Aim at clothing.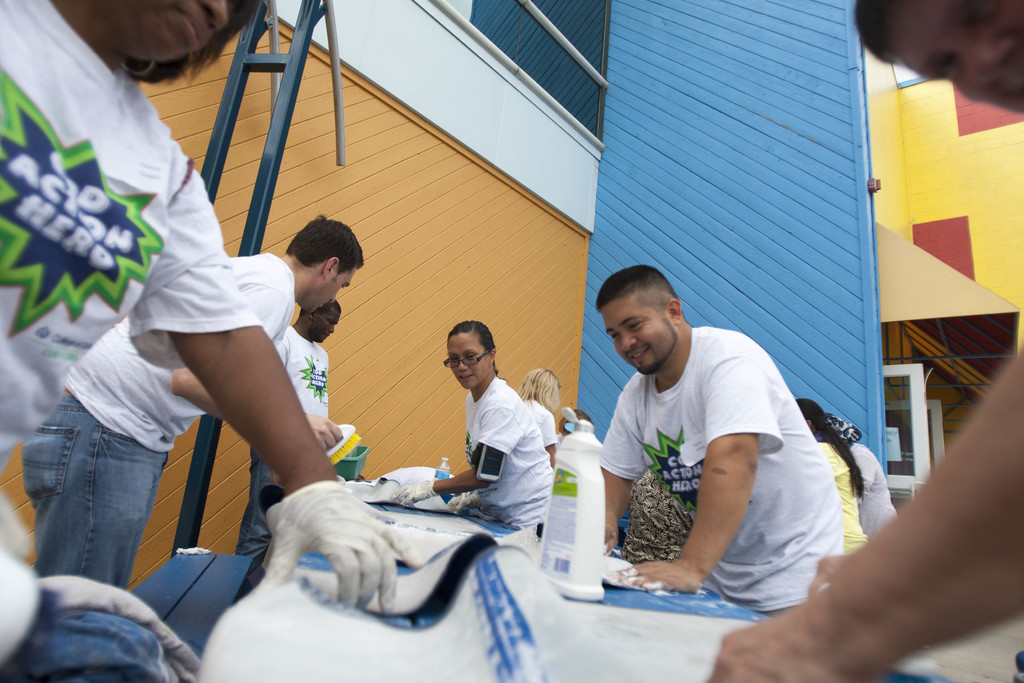
Aimed at [x1=0, y1=575, x2=195, y2=682].
